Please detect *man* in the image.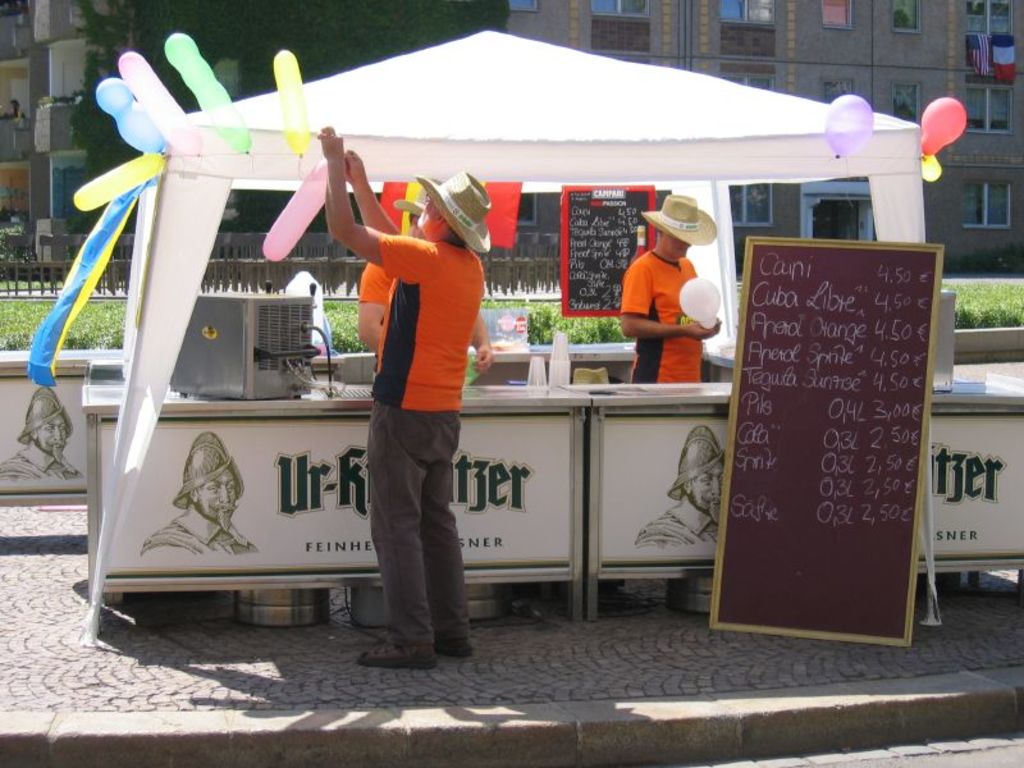
detection(315, 119, 490, 669).
